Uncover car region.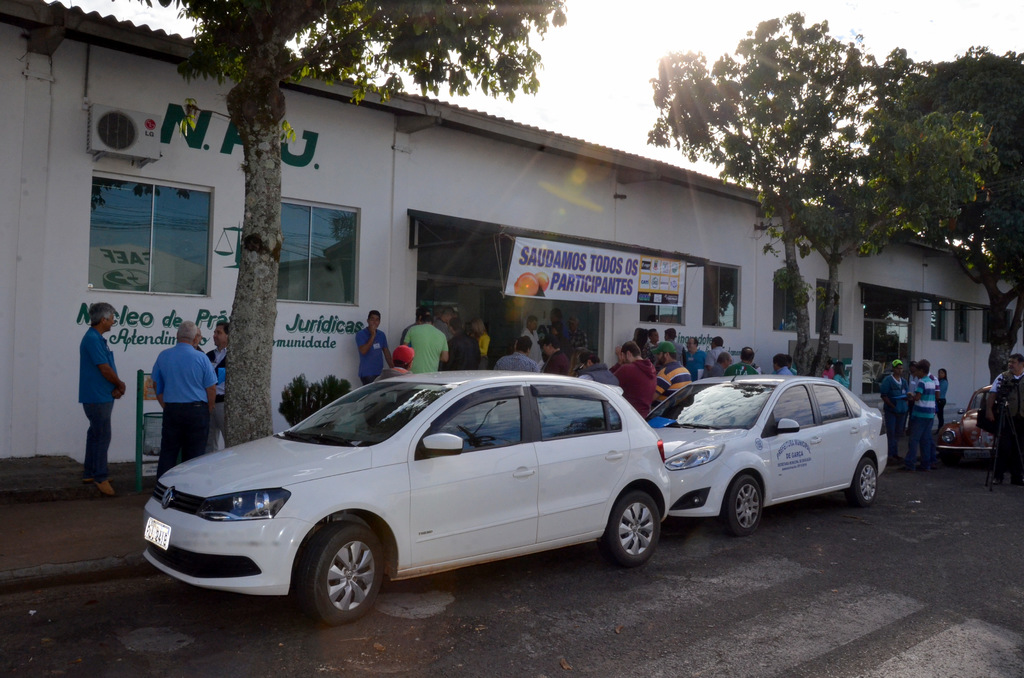
Uncovered: x1=645, y1=375, x2=899, y2=528.
